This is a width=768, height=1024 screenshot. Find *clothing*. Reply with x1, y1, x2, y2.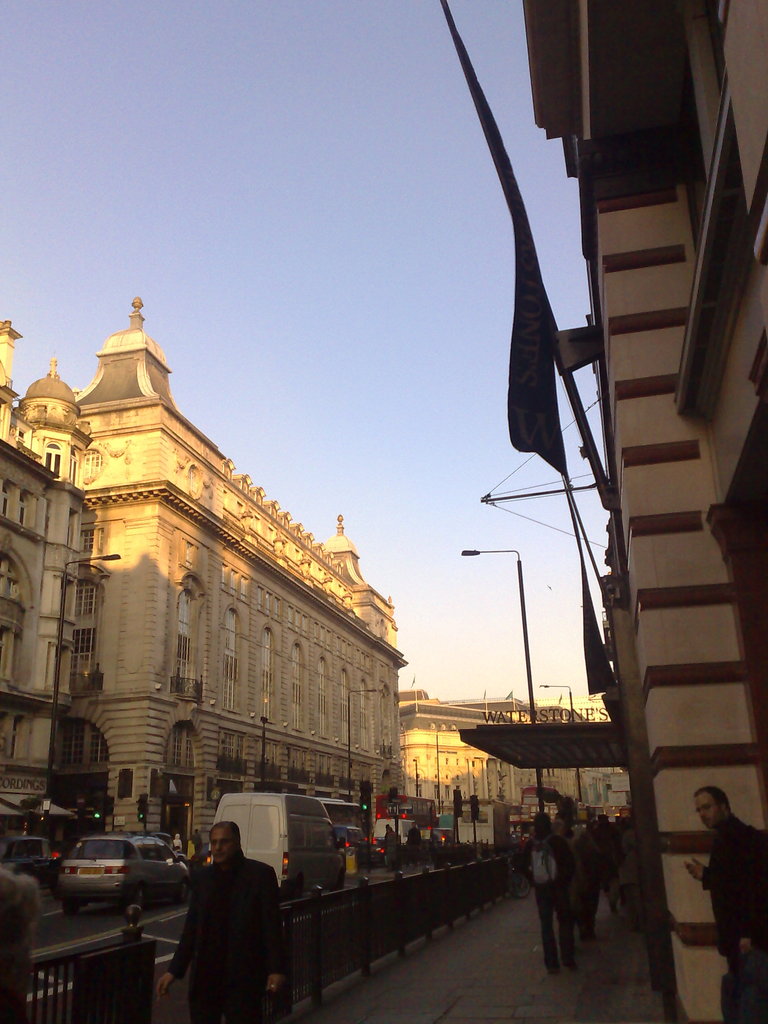
537, 893, 588, 986.
